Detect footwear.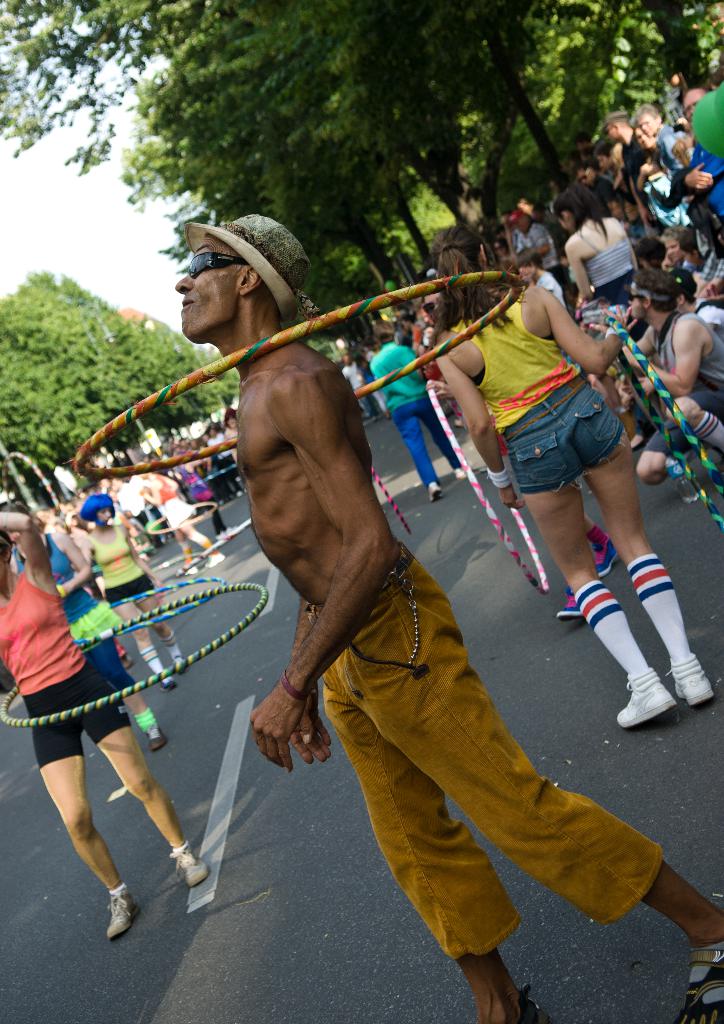
Detected at (183,563,198,575).
